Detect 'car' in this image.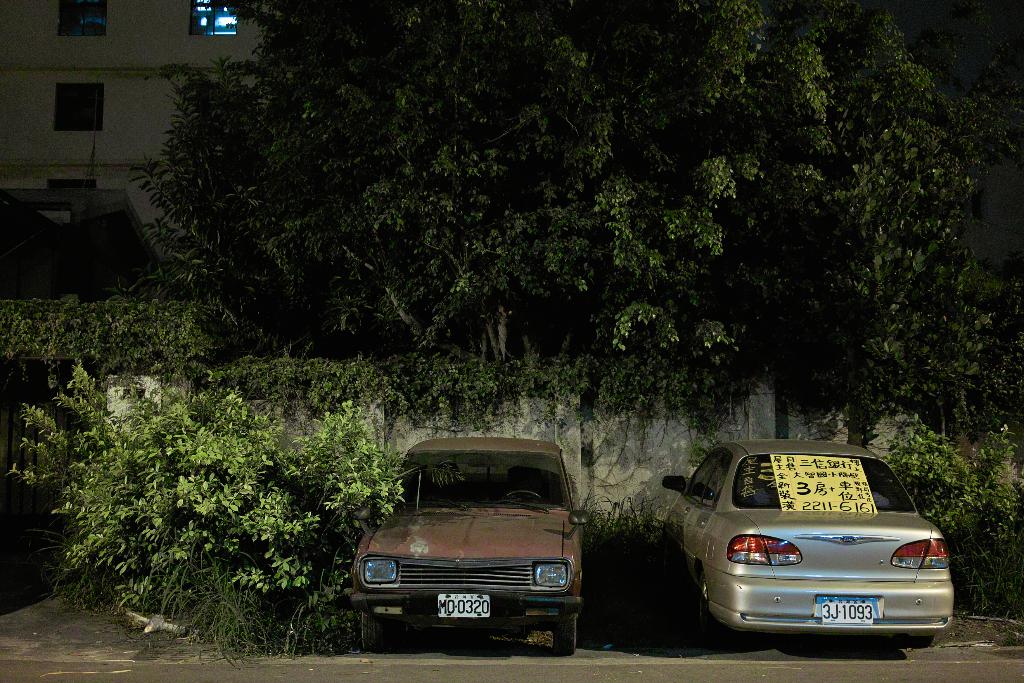
Detection: box=[662, 436, 955, 646].
